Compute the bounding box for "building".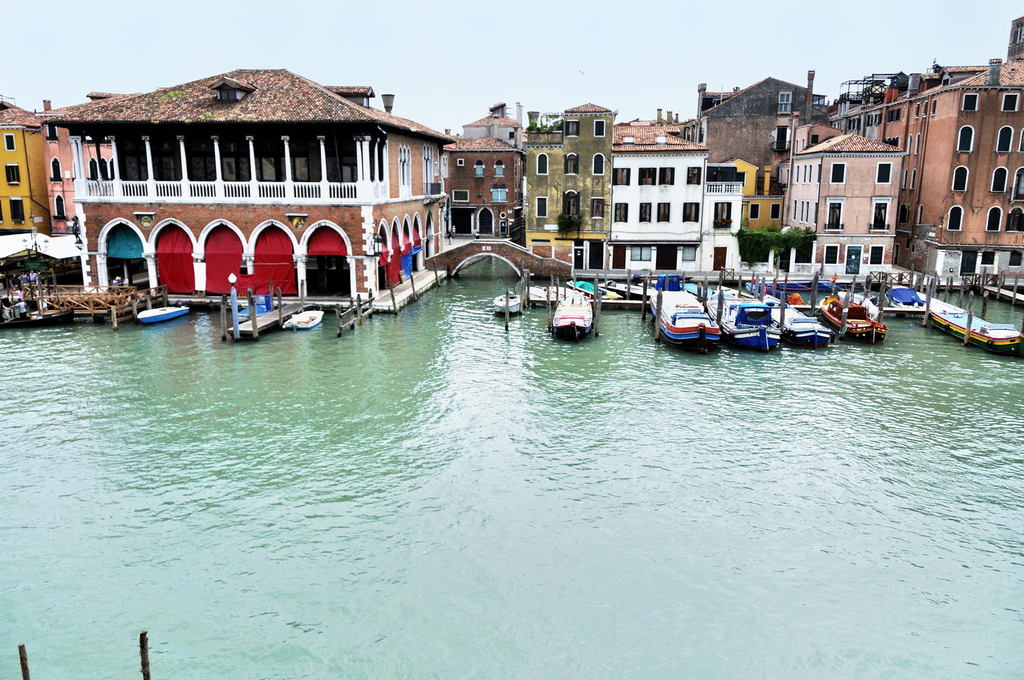
[447, 134, 522, 240].
